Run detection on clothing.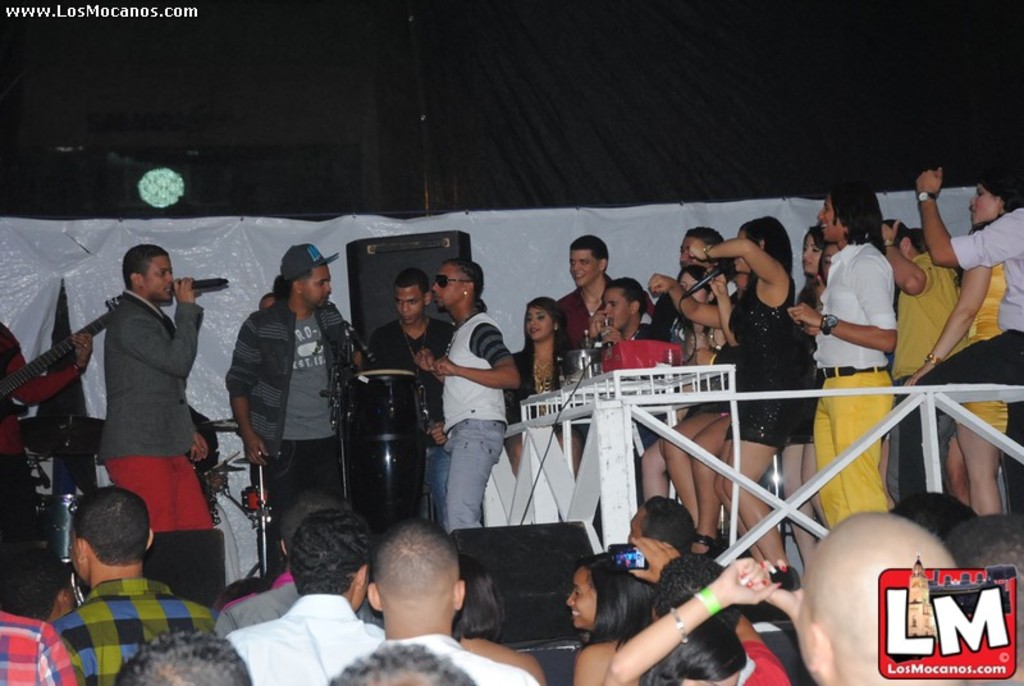
Result: (x1=891, y1=253, x2=956, y2=504).
